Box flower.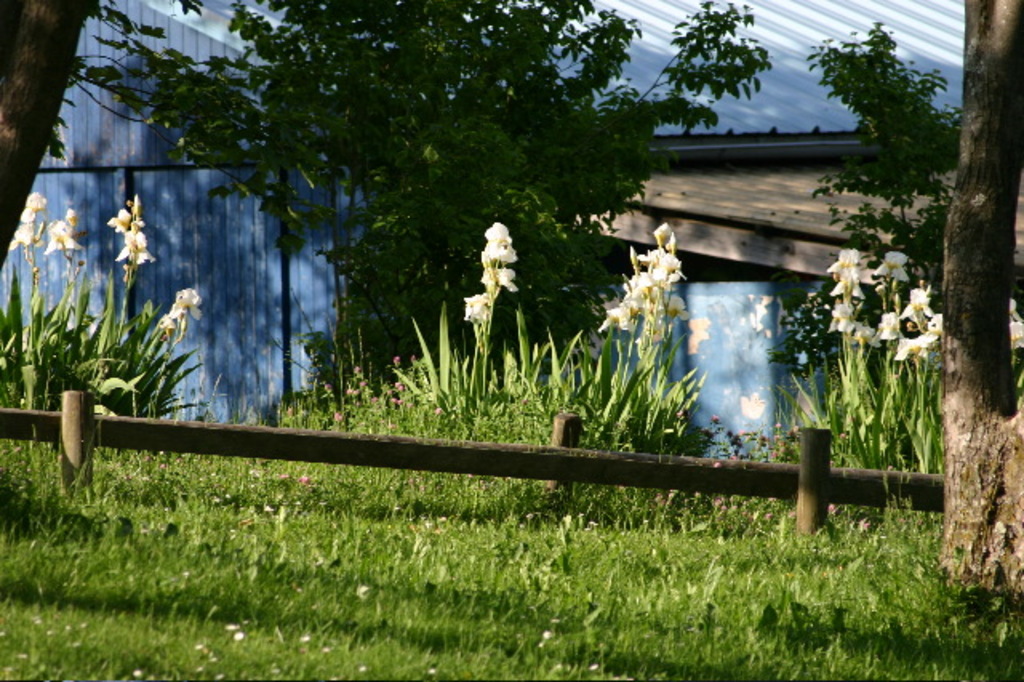
<box>40,211,83,259</box>.
